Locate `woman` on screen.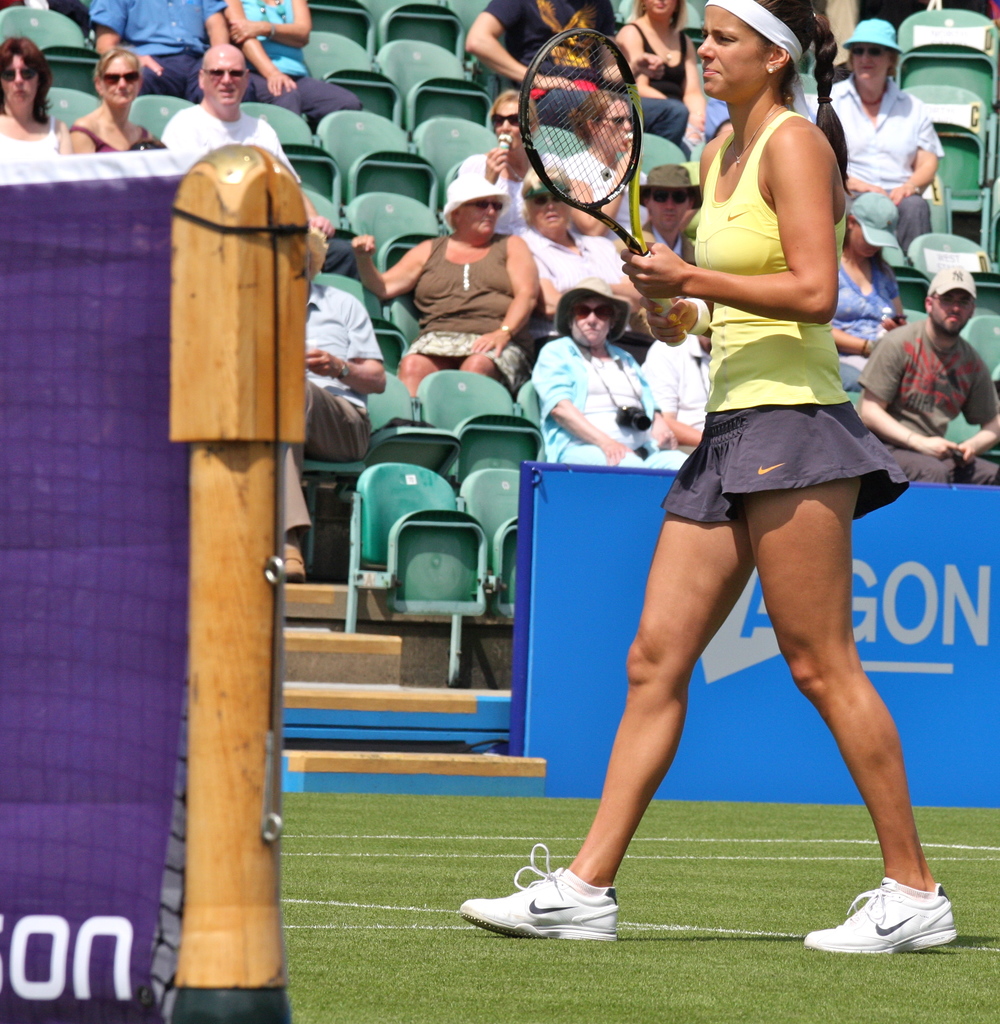
On screen at <bbox>0, 31, 60, 157</bbox>.
